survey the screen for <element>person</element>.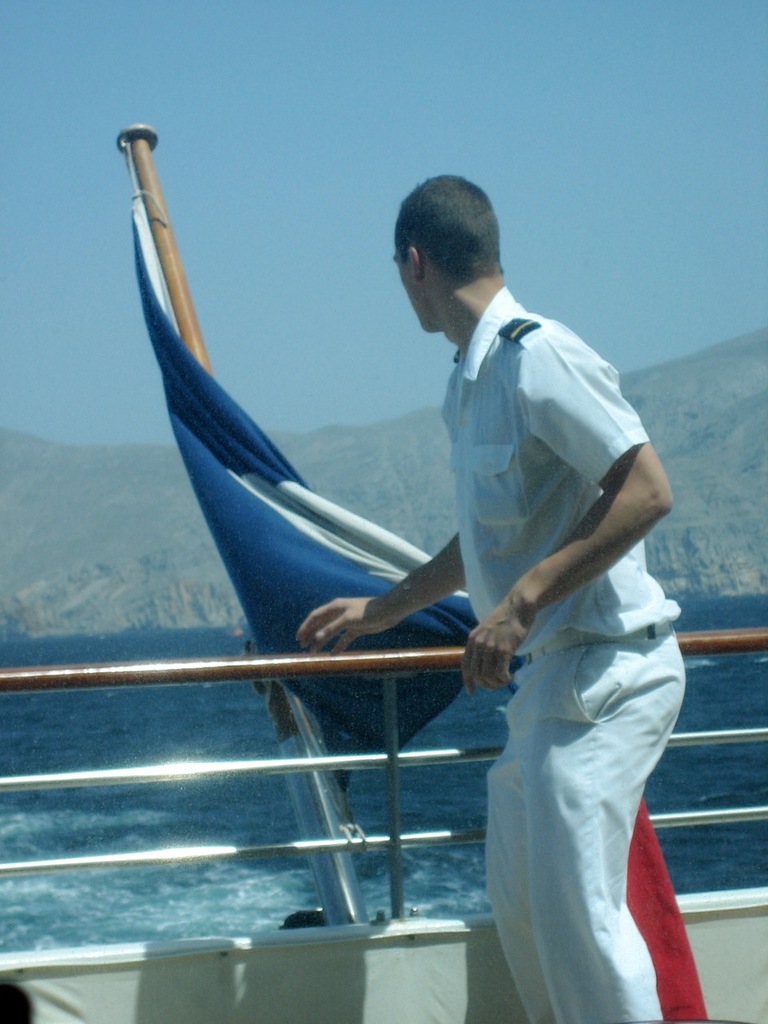
Survey found: locate(294, 174, 692, 1023).
